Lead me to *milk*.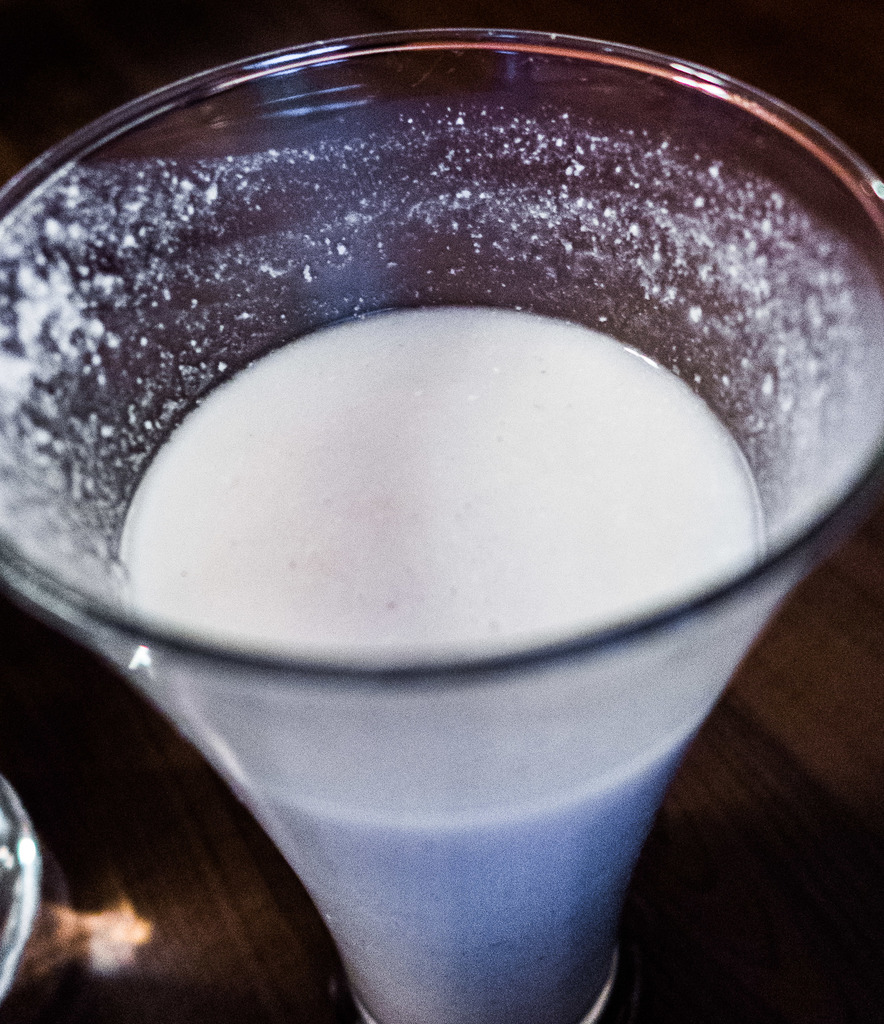
Lead to <region>117, 302, 767, 1023</region>.
